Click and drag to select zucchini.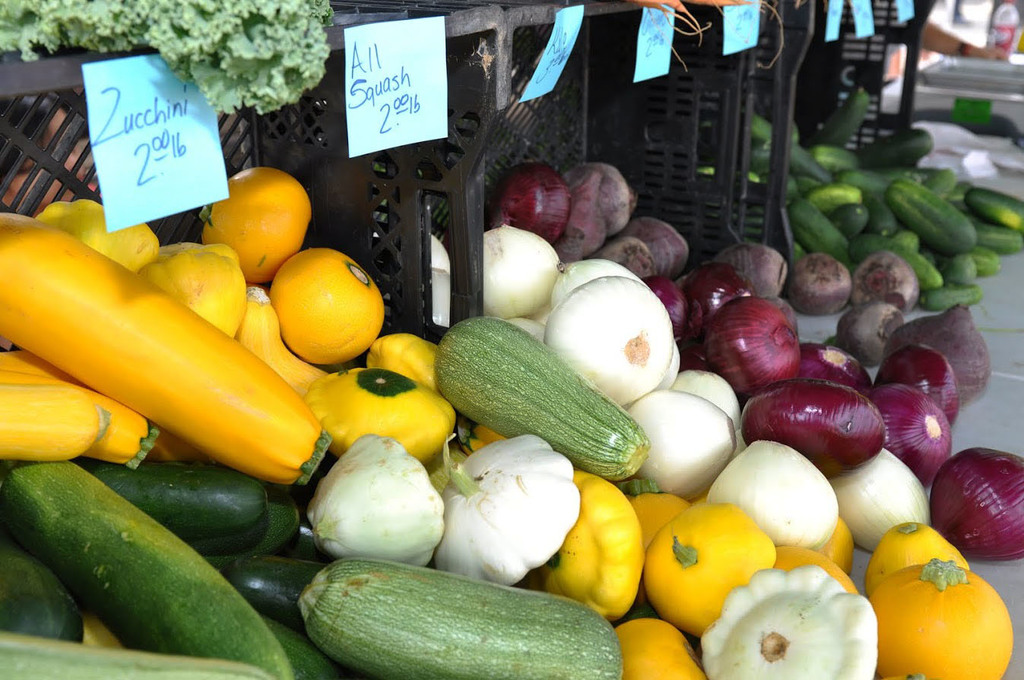
Selection: box(803, 179, 863, 210).
